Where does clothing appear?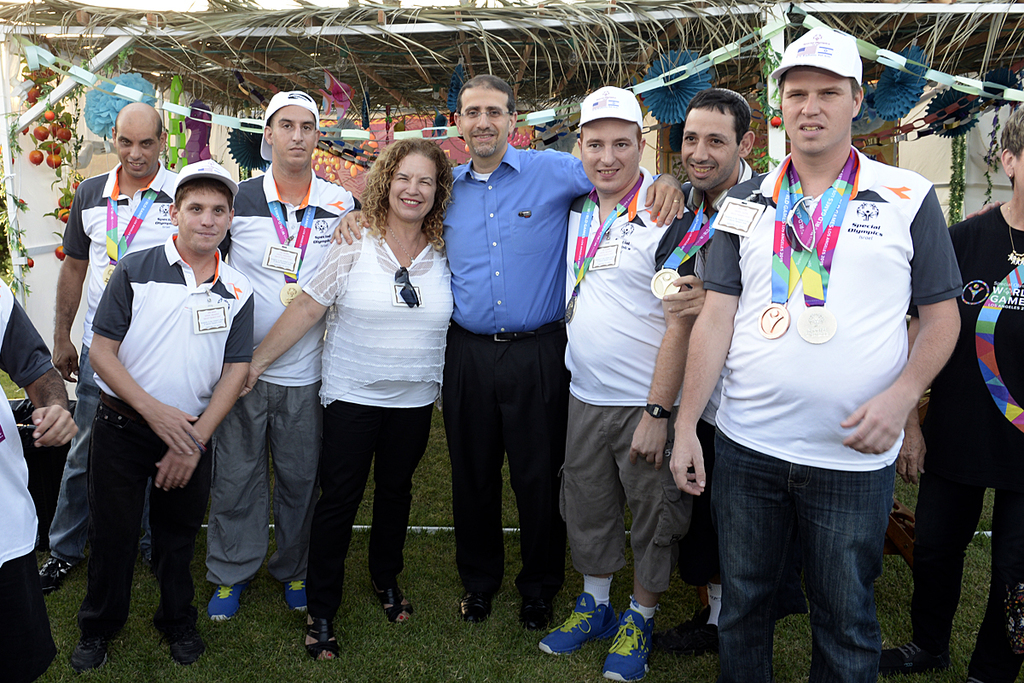
Appears at [left=298, top=202, right=483, bottom=626].
